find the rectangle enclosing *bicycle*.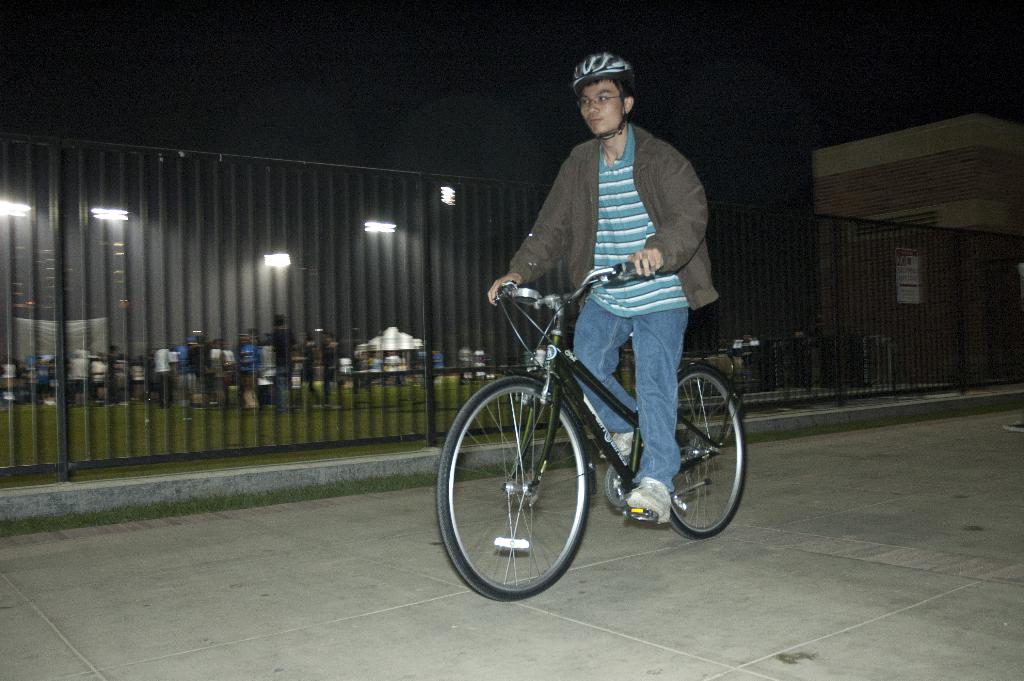
box(438, 220, 781, 596).
